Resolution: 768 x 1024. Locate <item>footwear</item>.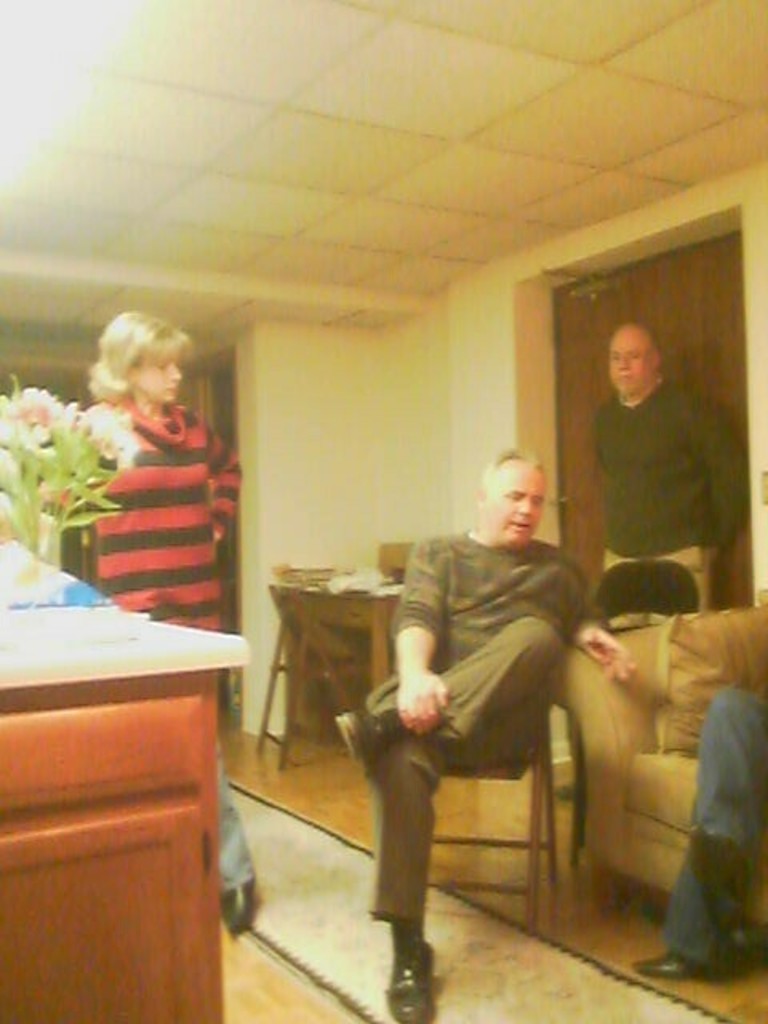
<region>336, 706, 392, 768</region>.
